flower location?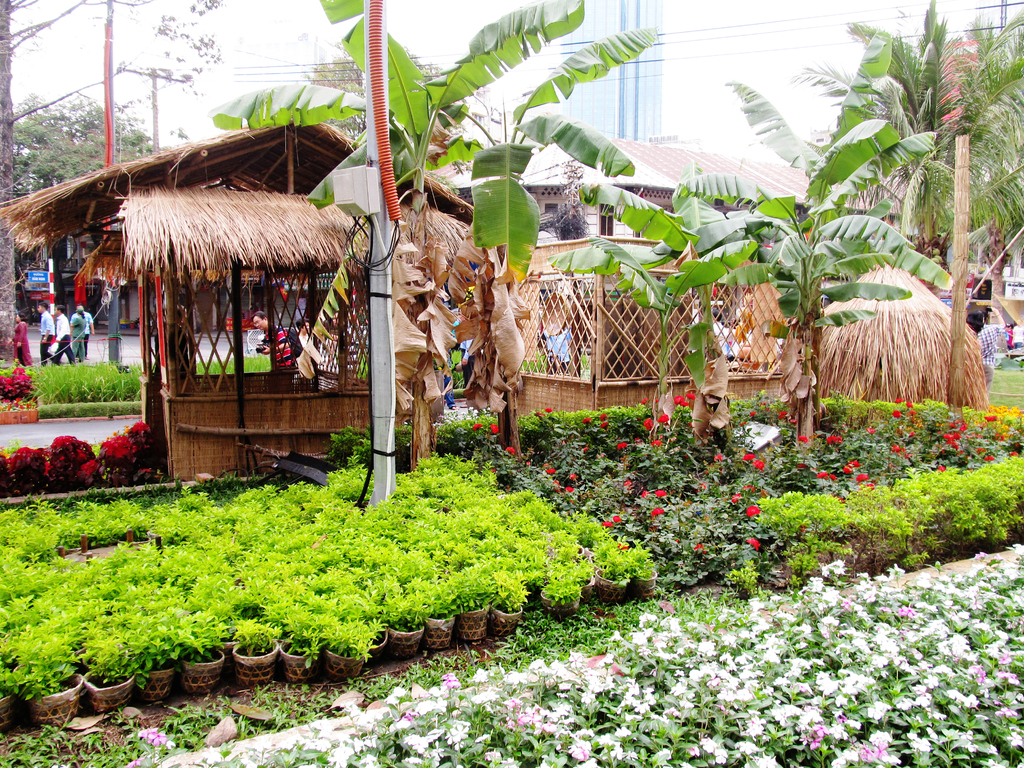
Rect(732, 492, 742, 503)
